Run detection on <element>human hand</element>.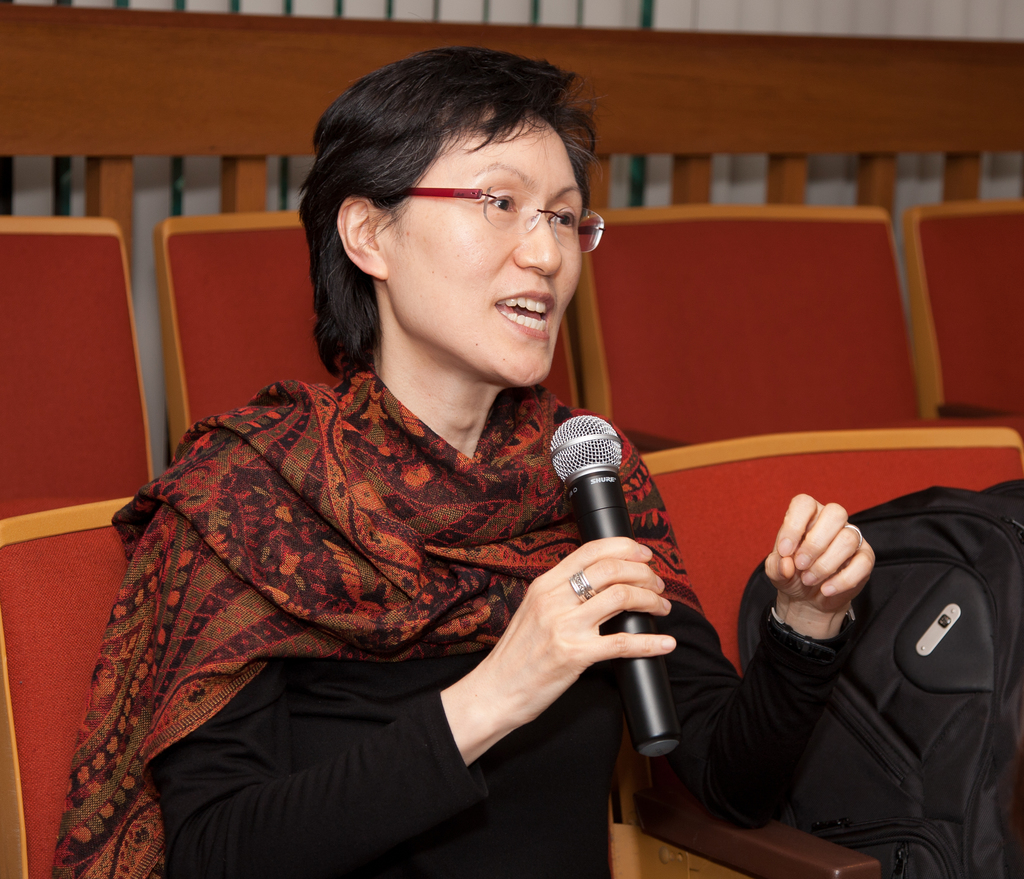
Result: [x1=466, y1=546, x2=693, y2=721].
